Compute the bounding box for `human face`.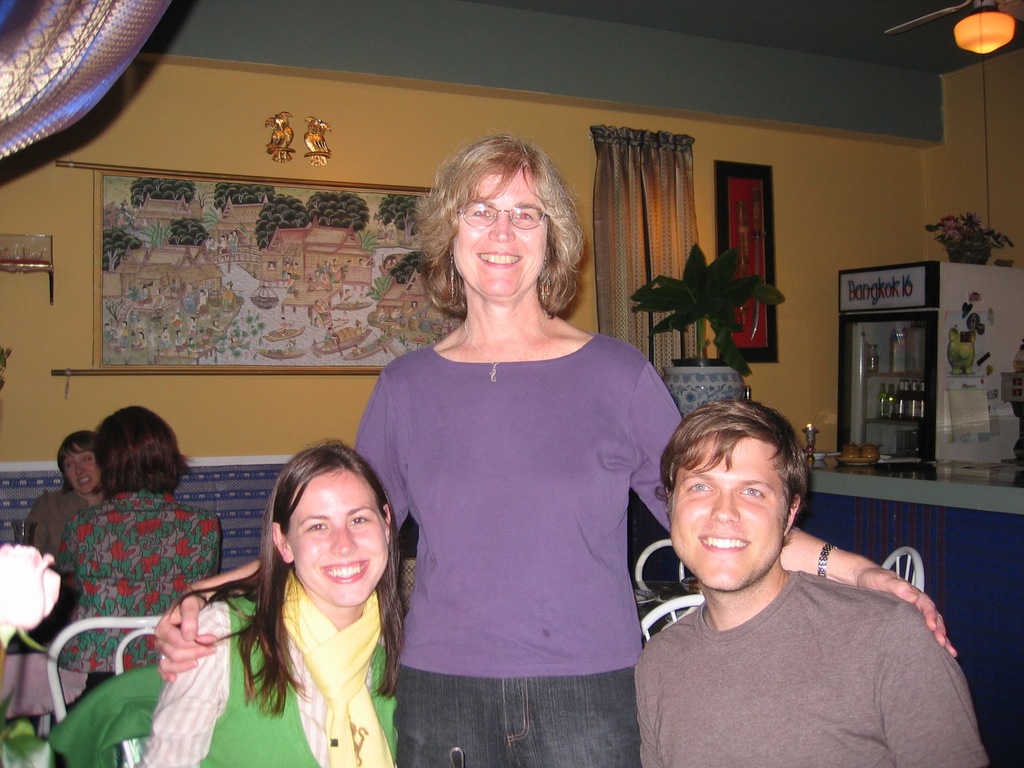
box=[452, 171, 552, 301].
